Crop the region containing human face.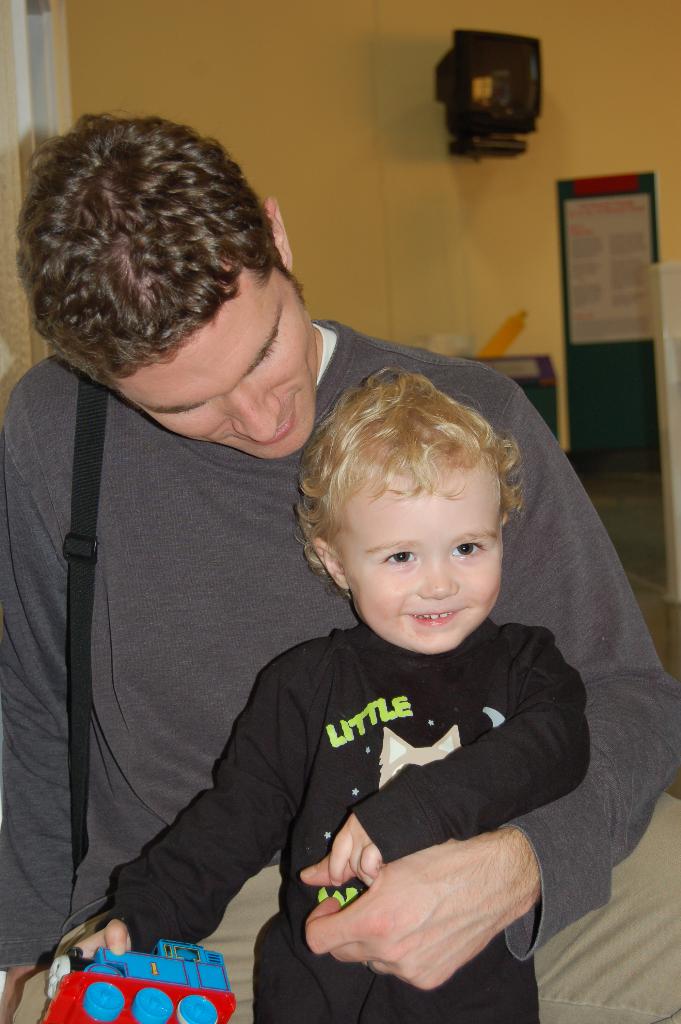
Crop region: 354 464 497 659.
